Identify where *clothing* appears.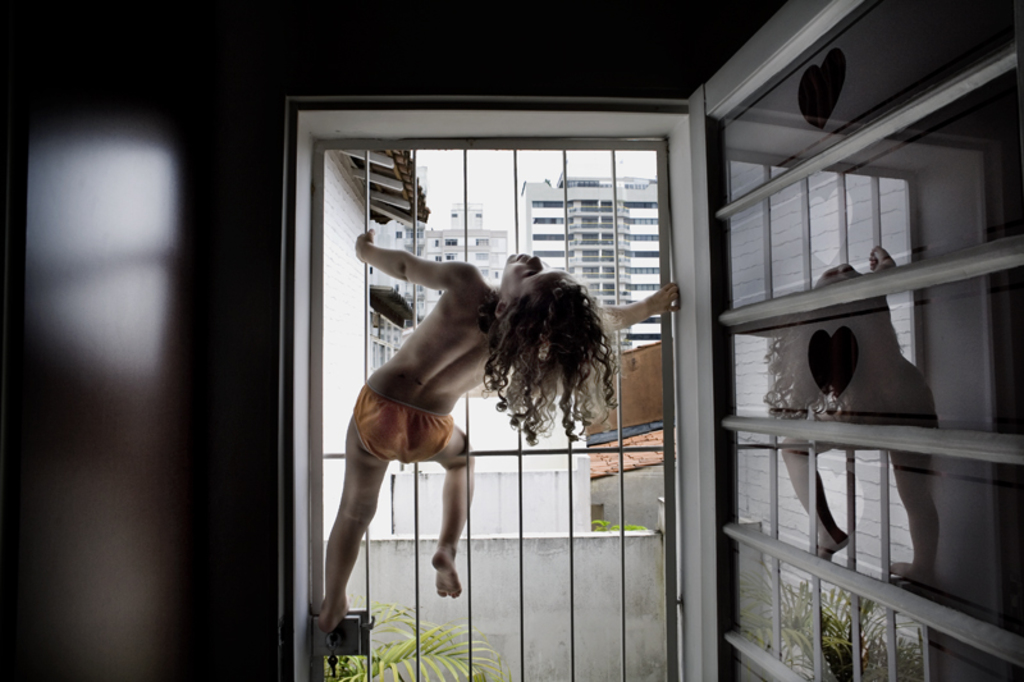
Appears at [351,385,451,461].
